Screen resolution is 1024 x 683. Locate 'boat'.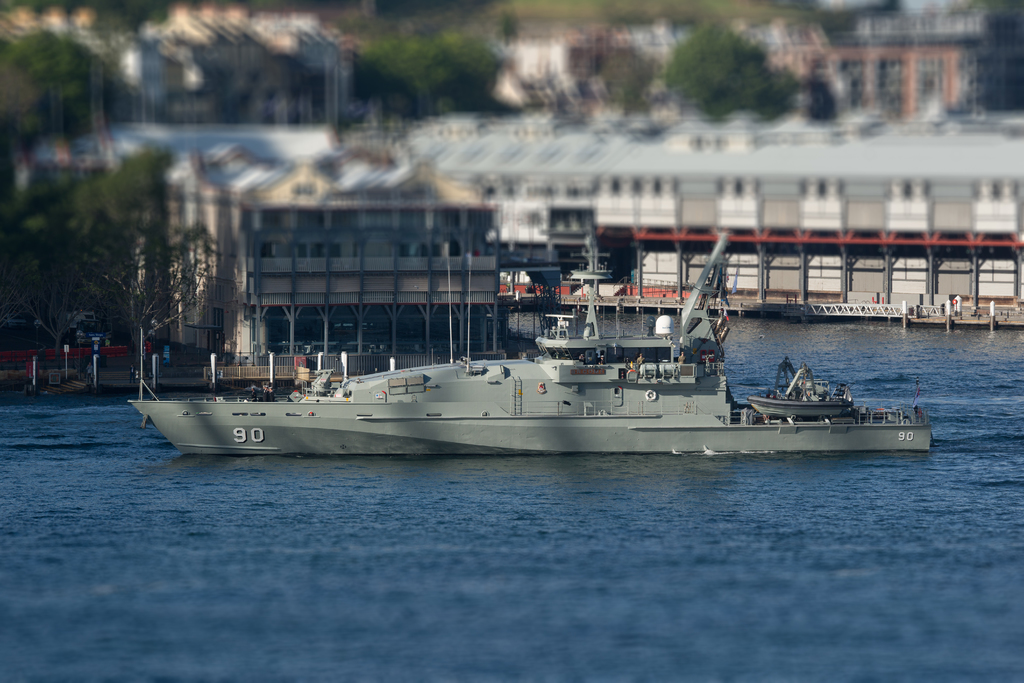
138,261,1013,457.
